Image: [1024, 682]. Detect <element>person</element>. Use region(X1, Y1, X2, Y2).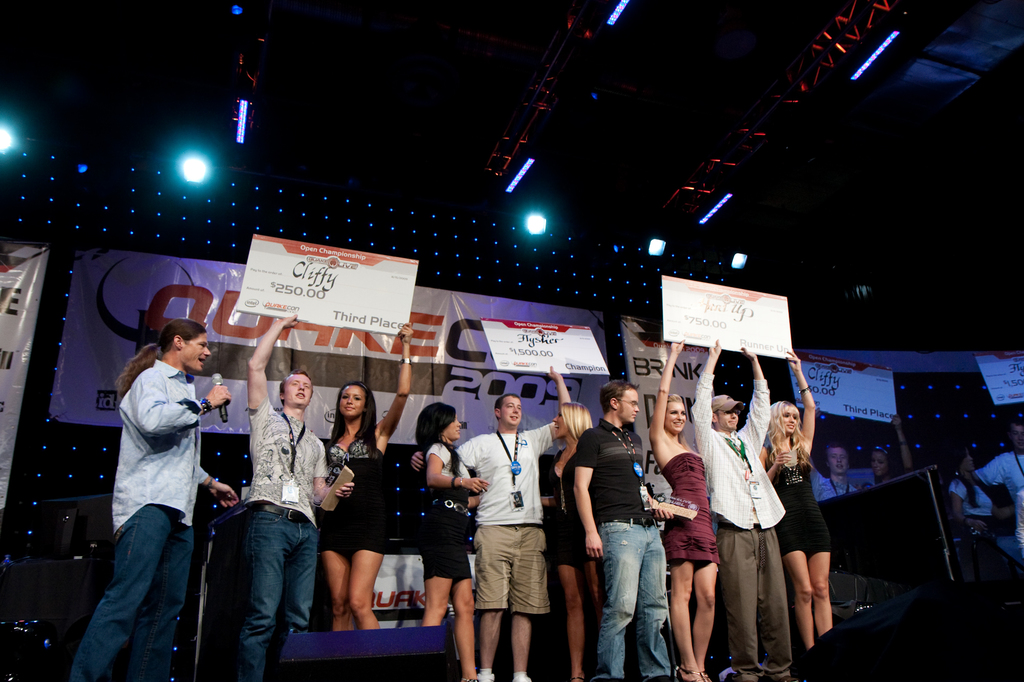
region(534, 404, 596, 681).
